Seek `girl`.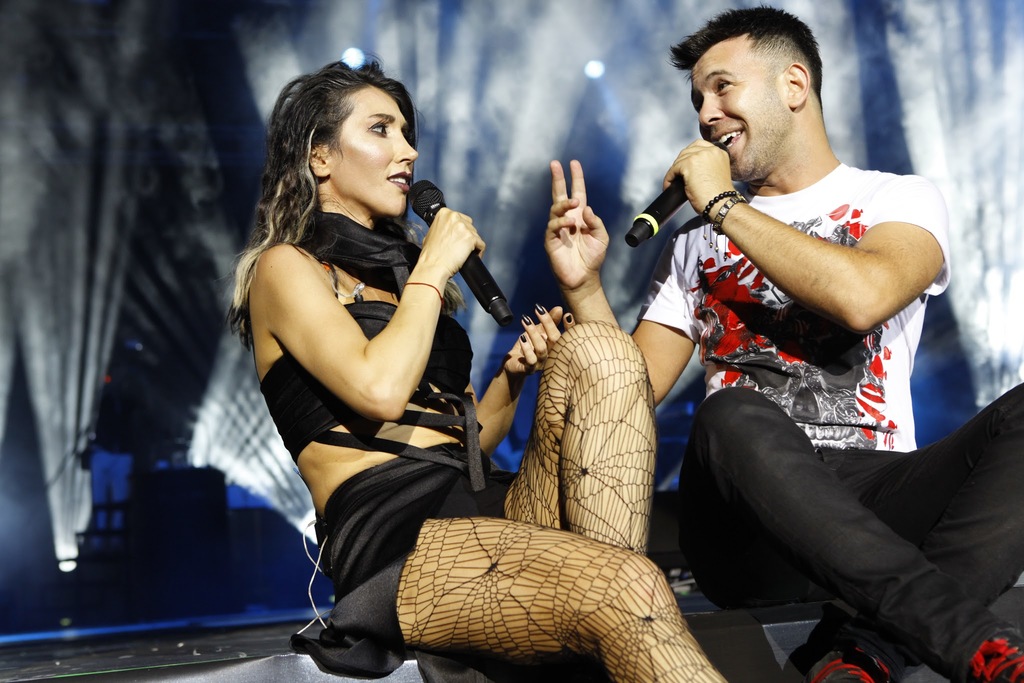
detection(228, 58, 731, 682).
